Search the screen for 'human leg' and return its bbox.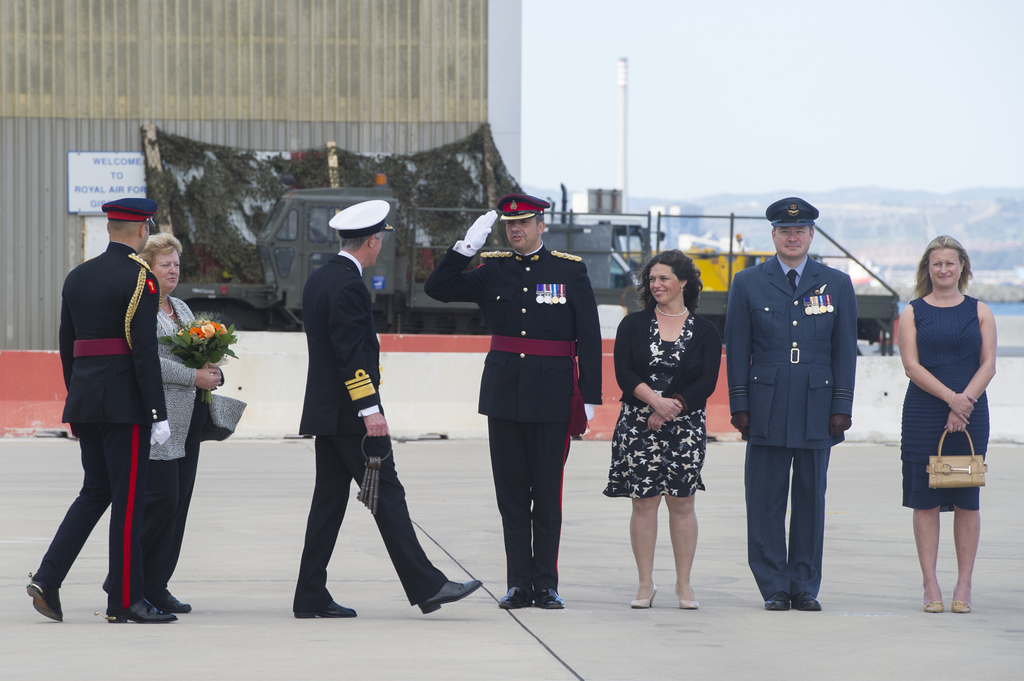
Found: {"x1": 143, "y1": 458, "x2": 174, "y2": 577}.
